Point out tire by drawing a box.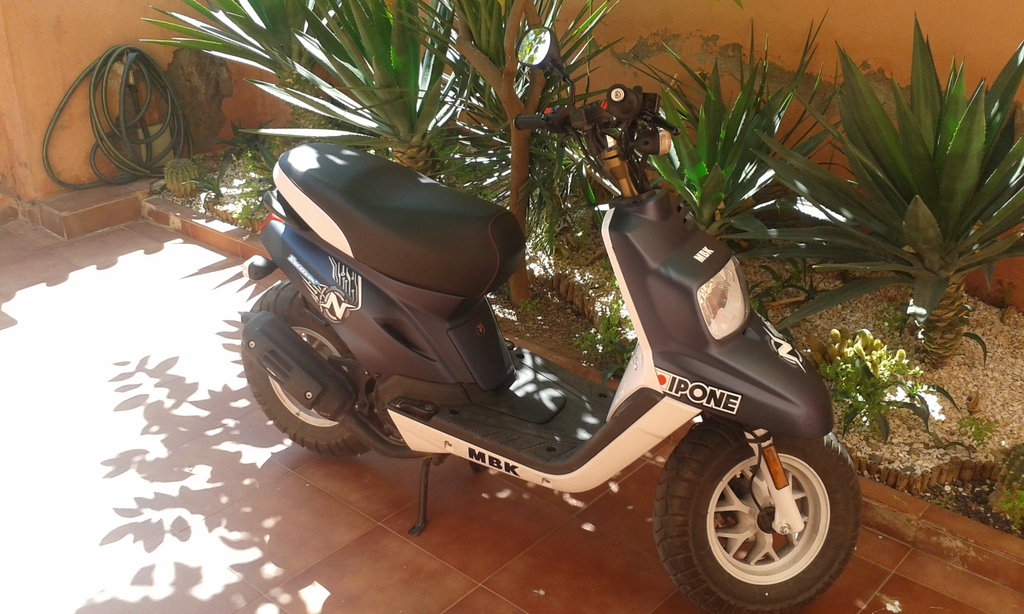
select_region(655, 421, 858, 602).
